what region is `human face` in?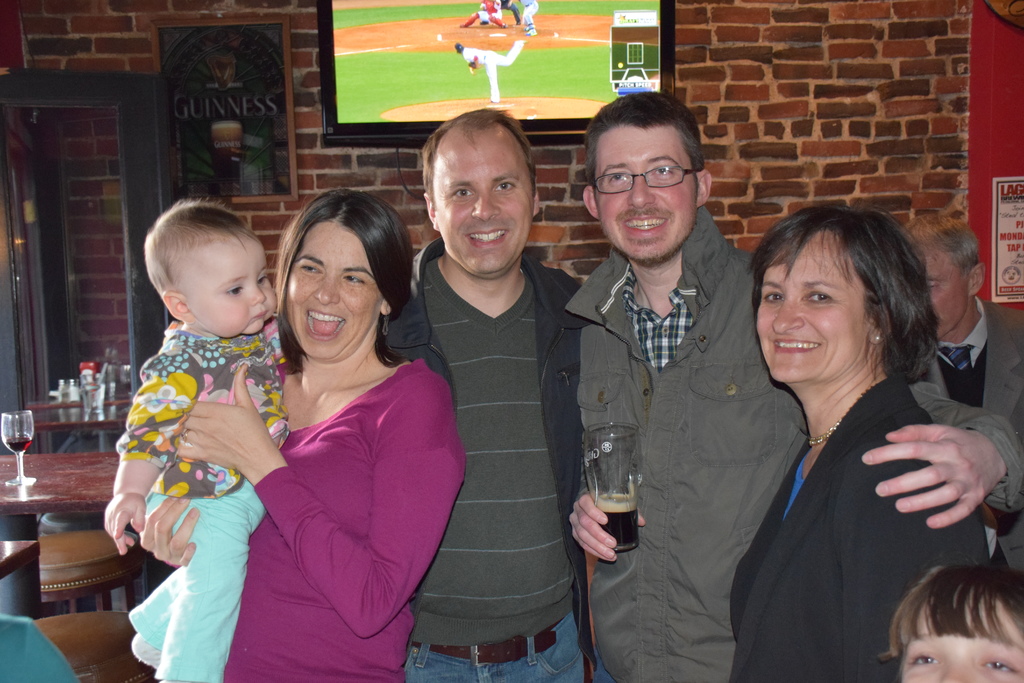
box(924, 245, 966, 342).
